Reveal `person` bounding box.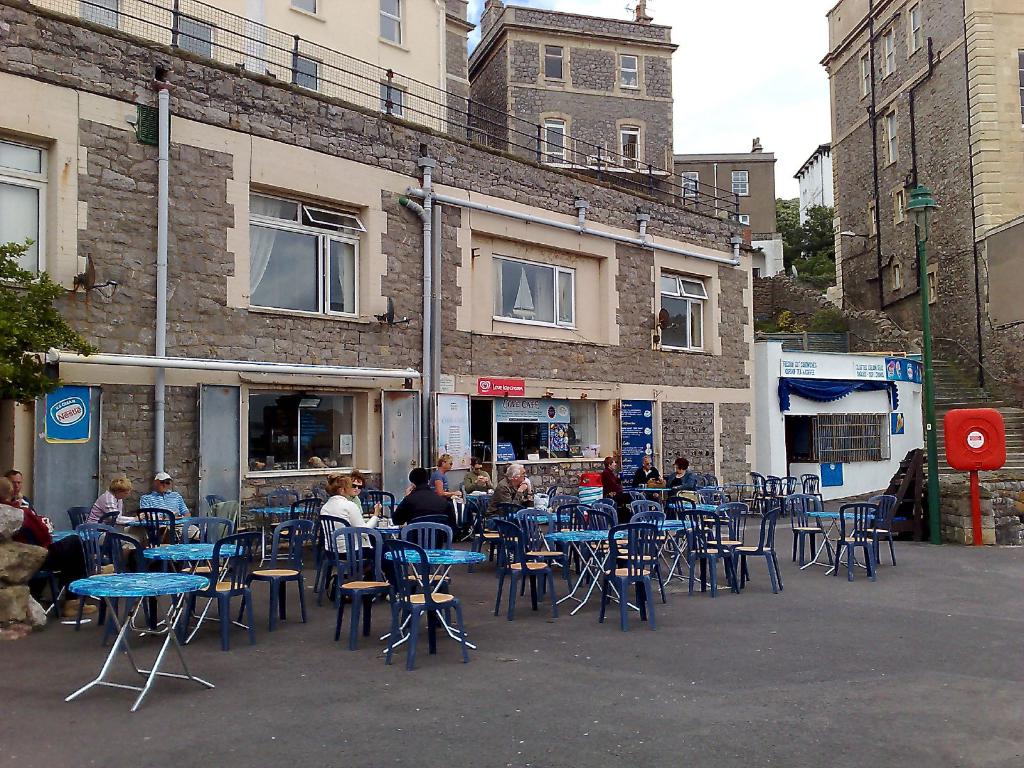
Revealed: crop(658, 454, 696, 494).
